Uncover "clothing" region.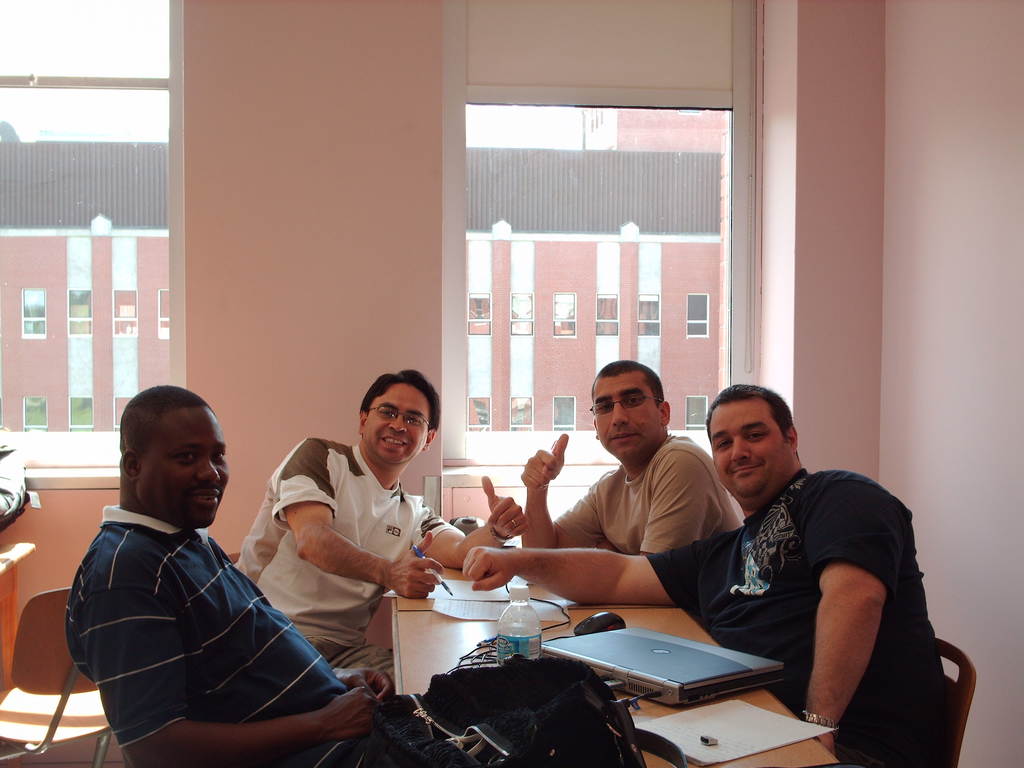
Uncovered: crop(646, 470, 948, 767).
